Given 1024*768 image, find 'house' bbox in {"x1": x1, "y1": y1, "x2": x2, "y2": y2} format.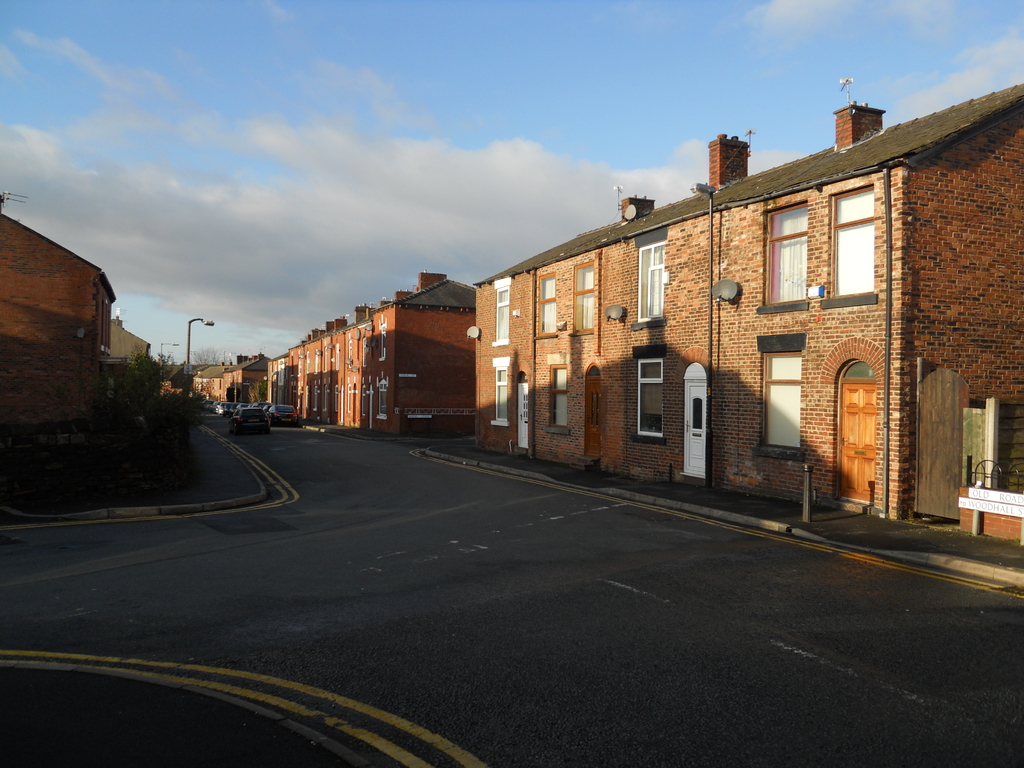
{"x1": 9, "y1": 183, "x2": 122, "y2": 504}.
